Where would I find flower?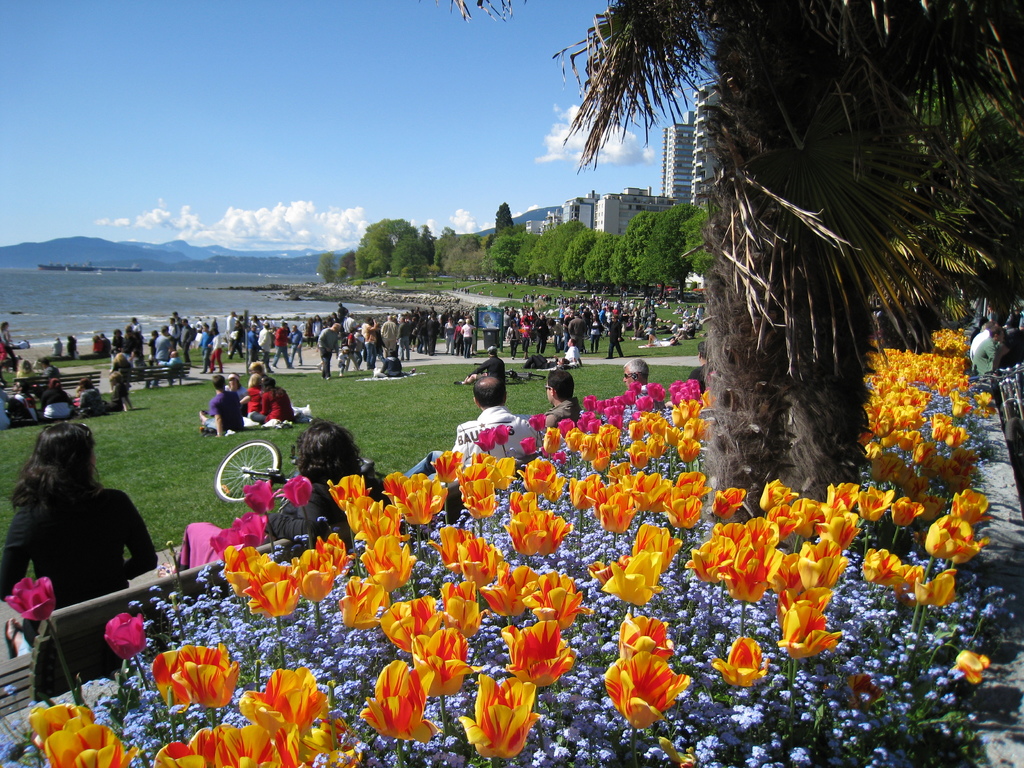
At l=602, t=636, r=692, b=742.
